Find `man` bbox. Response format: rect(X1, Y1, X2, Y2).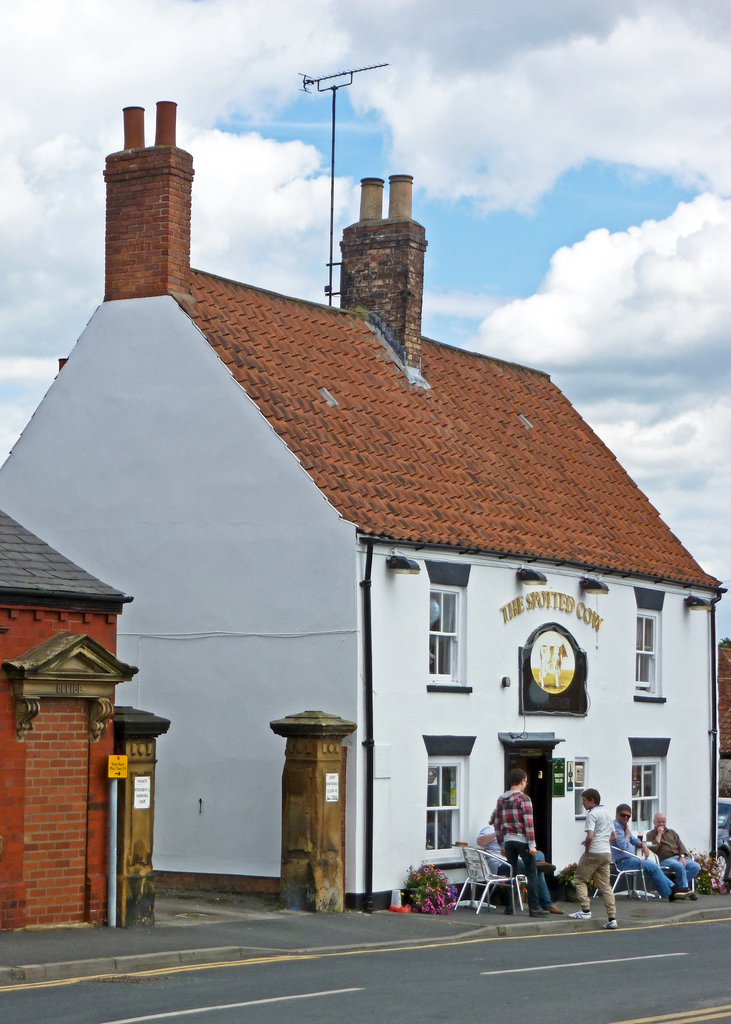
rect(491, 768, 548, 918).
